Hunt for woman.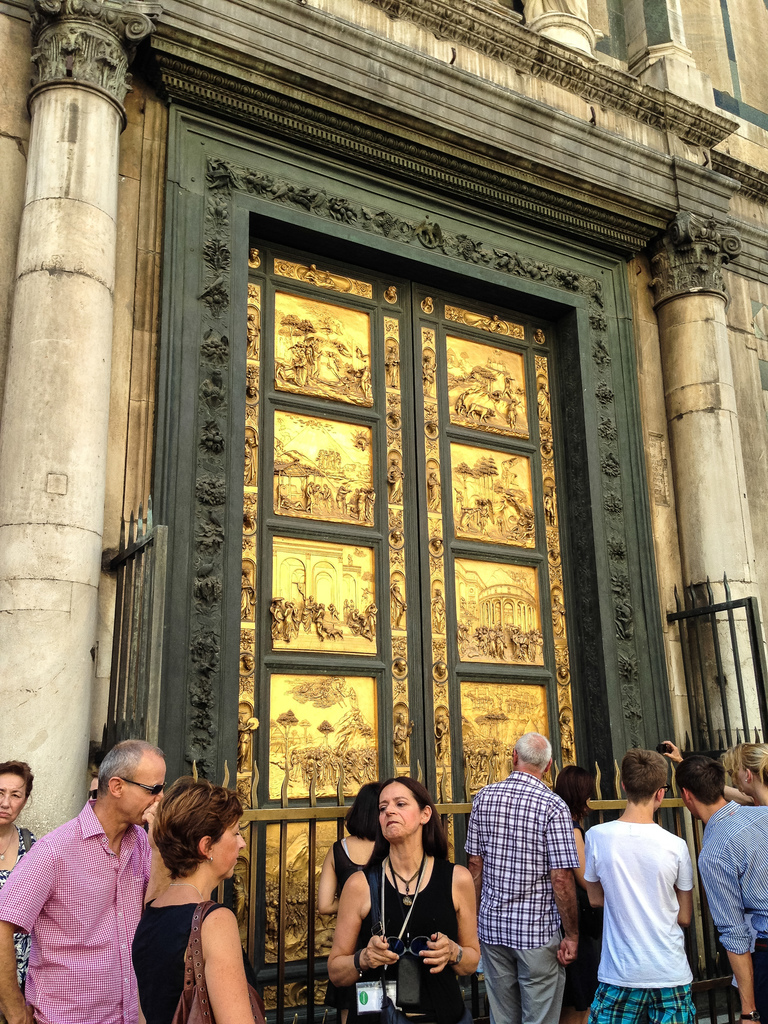
Hunted down at BBox(129, 776, 262, 1023).
